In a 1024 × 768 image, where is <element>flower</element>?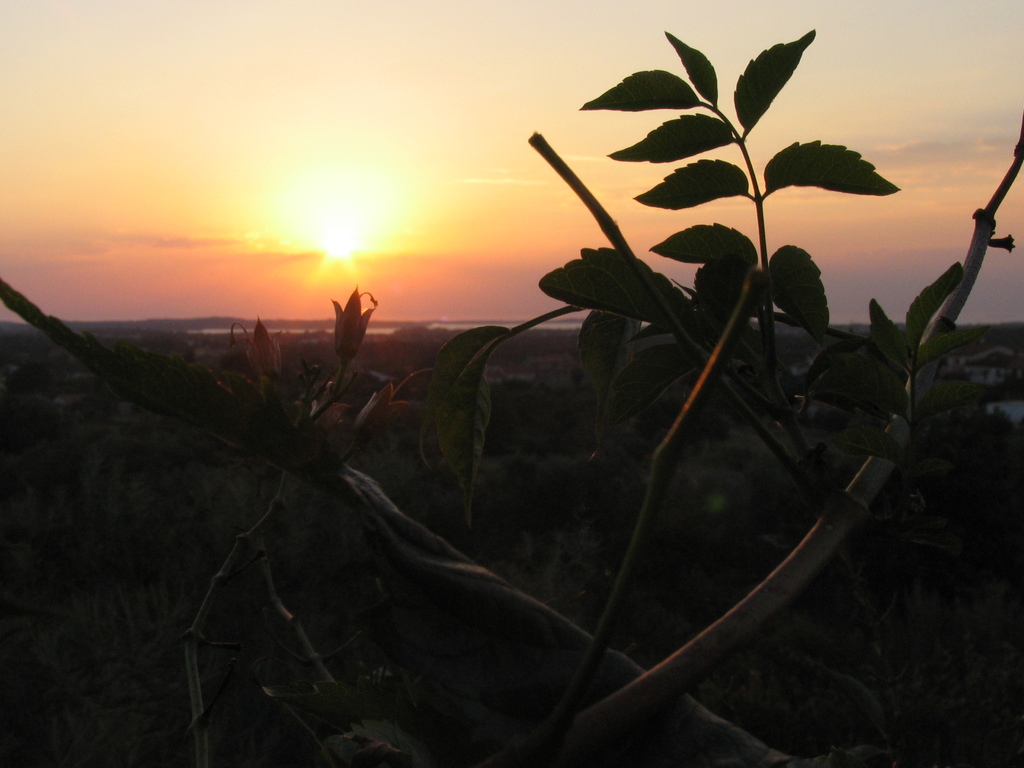
<region>329, 287, 381, 364</region>.
